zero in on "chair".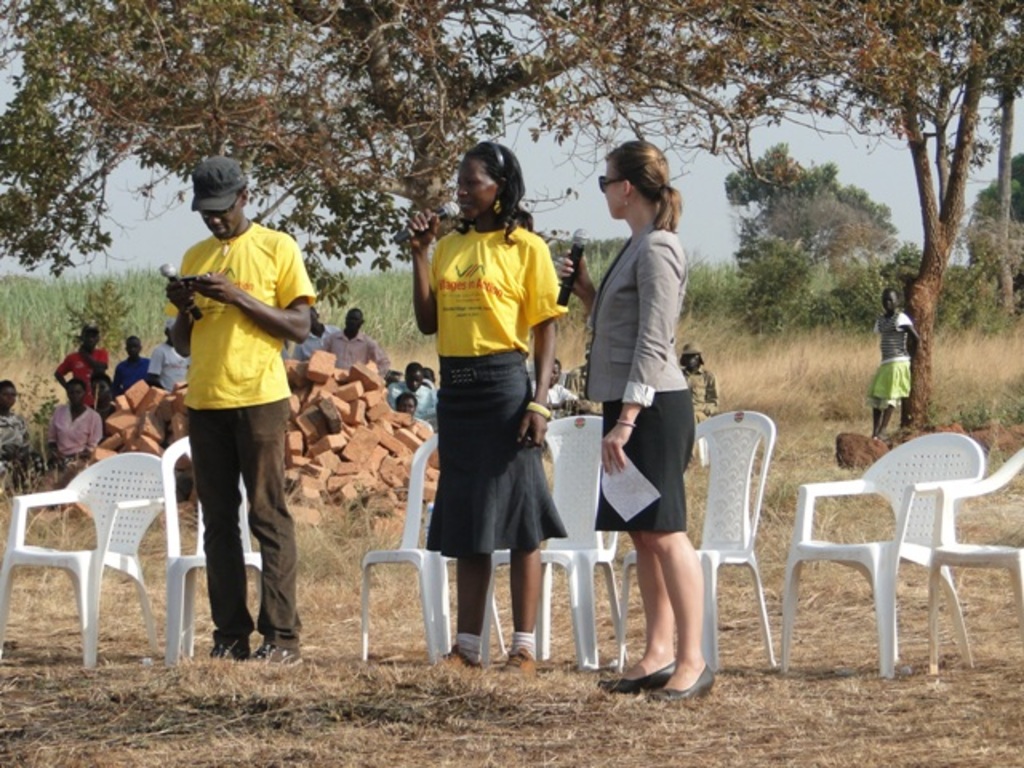
Zeroed in: <box>920,445,1022,674</box>.
